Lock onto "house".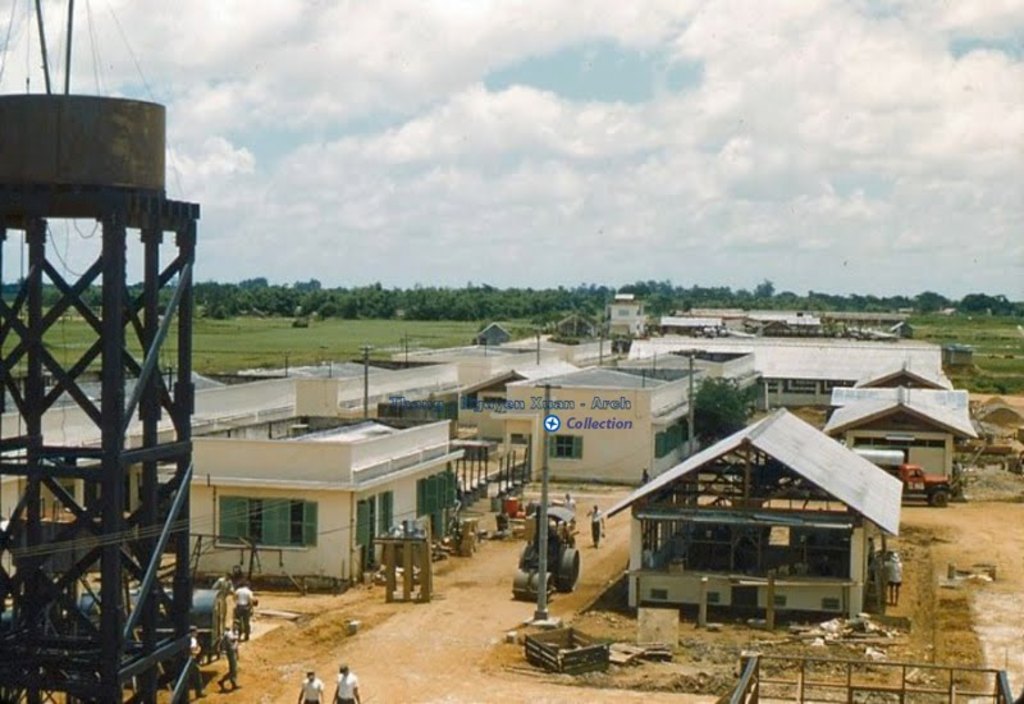
Locked: rect(448, 357, 576, 445).
